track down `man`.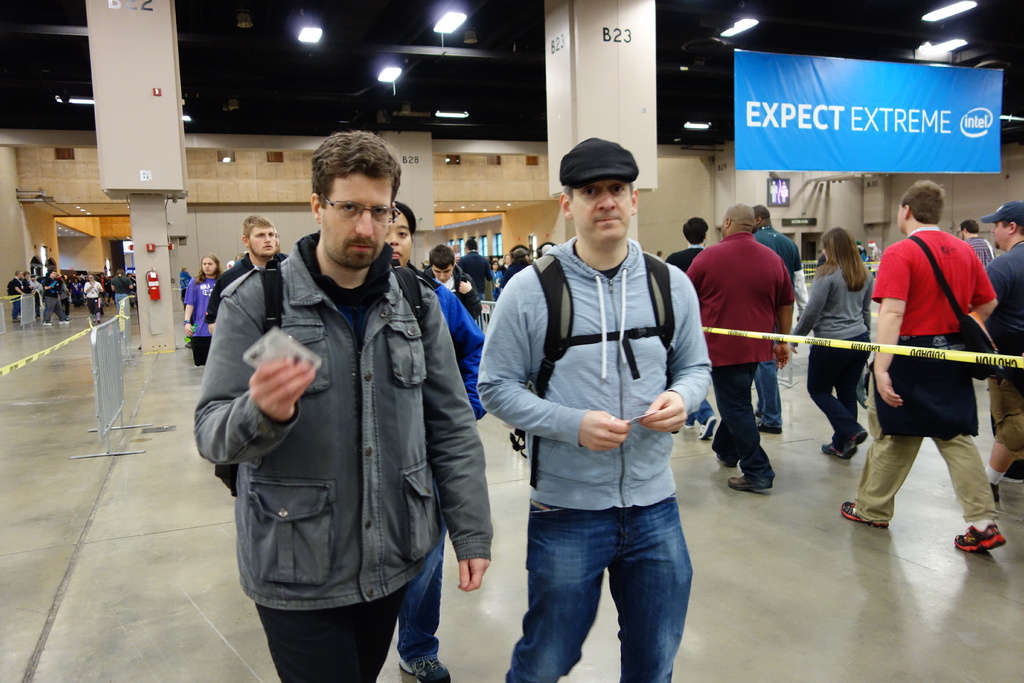
Tracked to x1=202 y1=211 x2=290 y2=336.
